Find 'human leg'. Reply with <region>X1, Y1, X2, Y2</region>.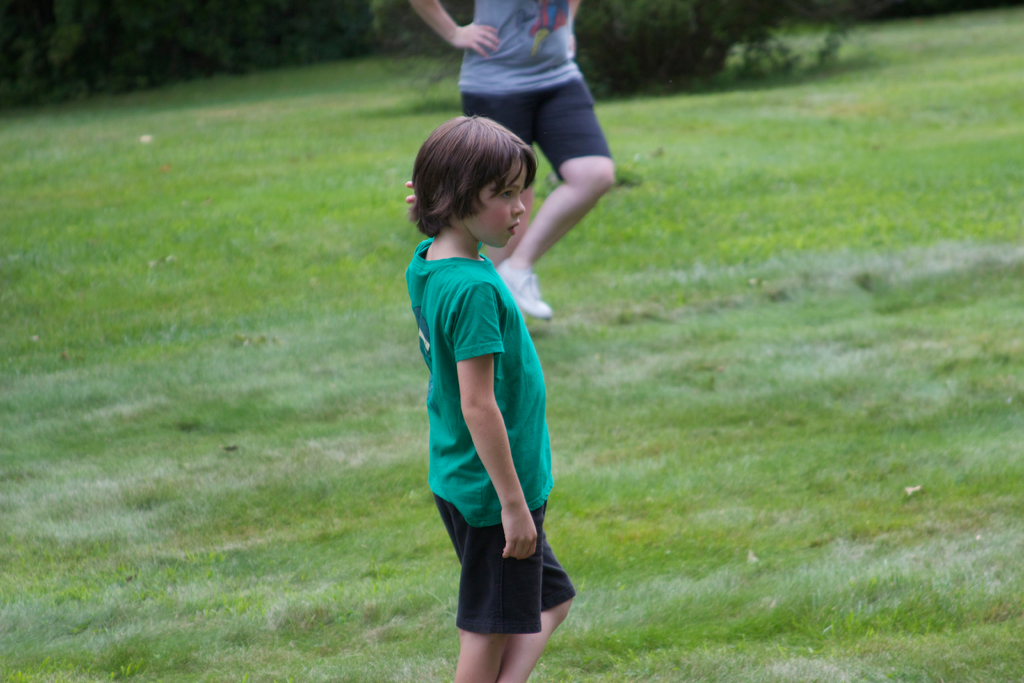
<region>463, 70, 621, 322</region>.
